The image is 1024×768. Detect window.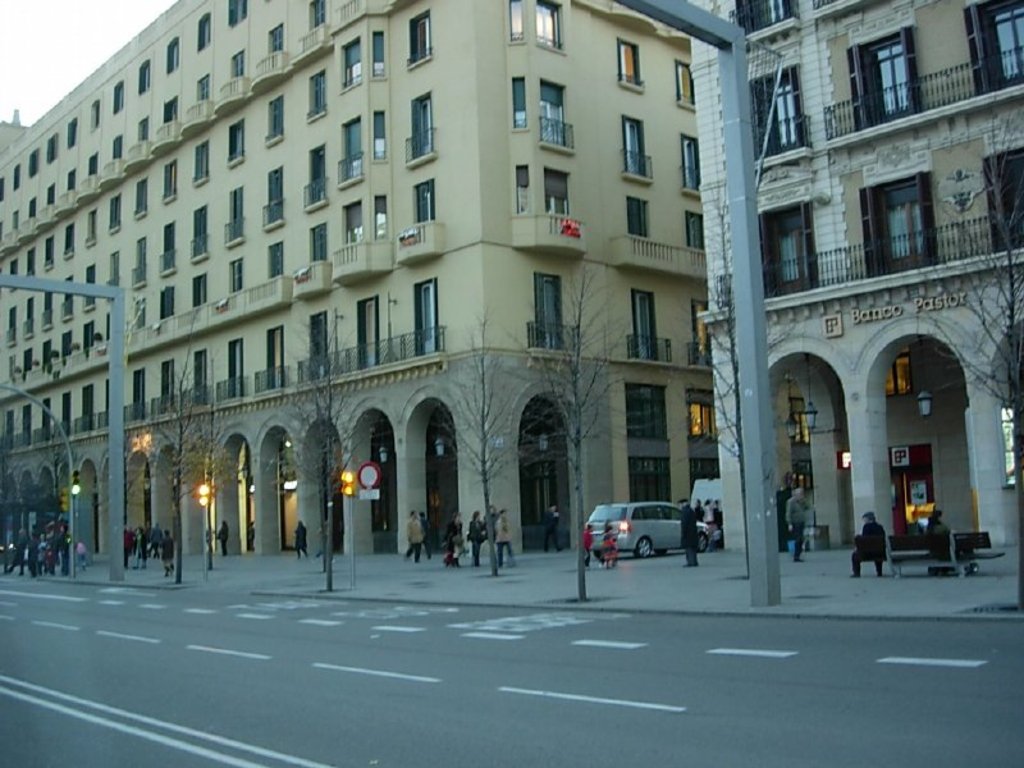
Detection: box=[874, 156, 946, 265].
